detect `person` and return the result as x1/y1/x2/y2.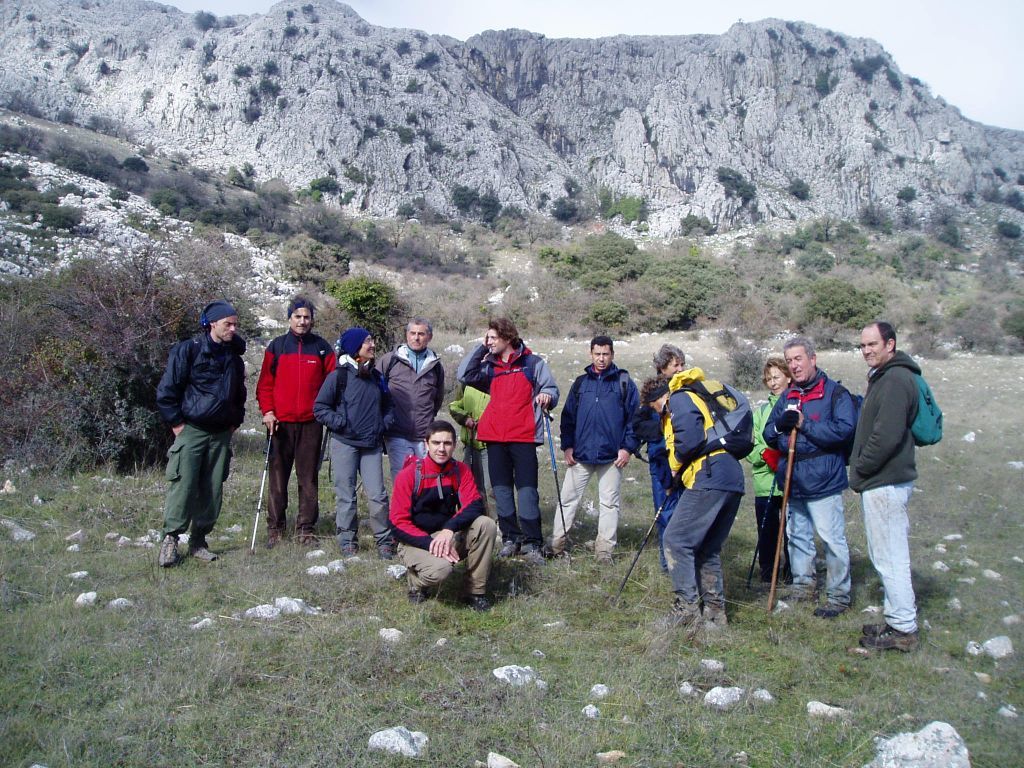
762/342/863/612.
